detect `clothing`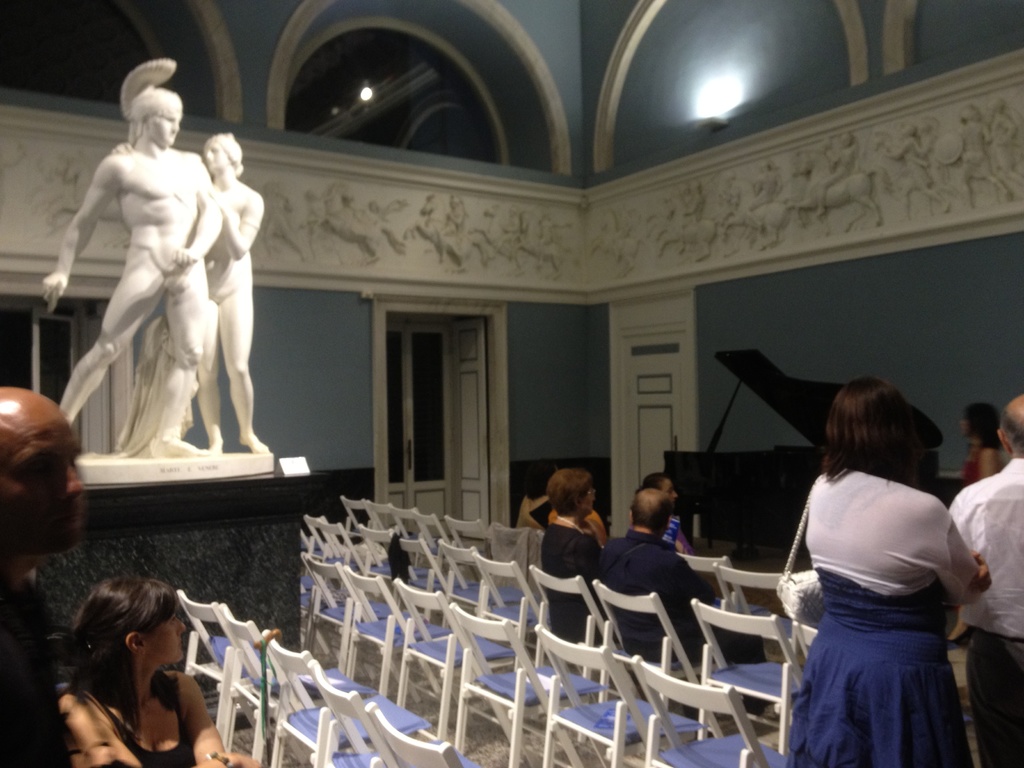
left=70, top=664, right=189, bottom=767
